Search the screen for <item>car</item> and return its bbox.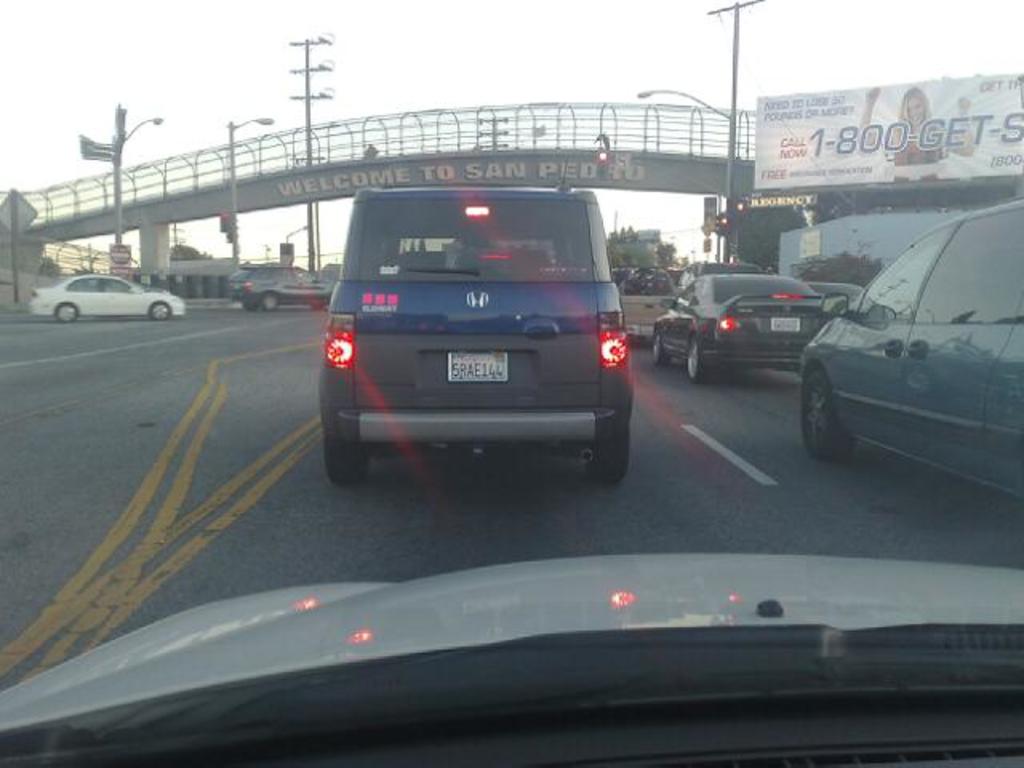
Found: bbox=[648, 267, 842, 389].
